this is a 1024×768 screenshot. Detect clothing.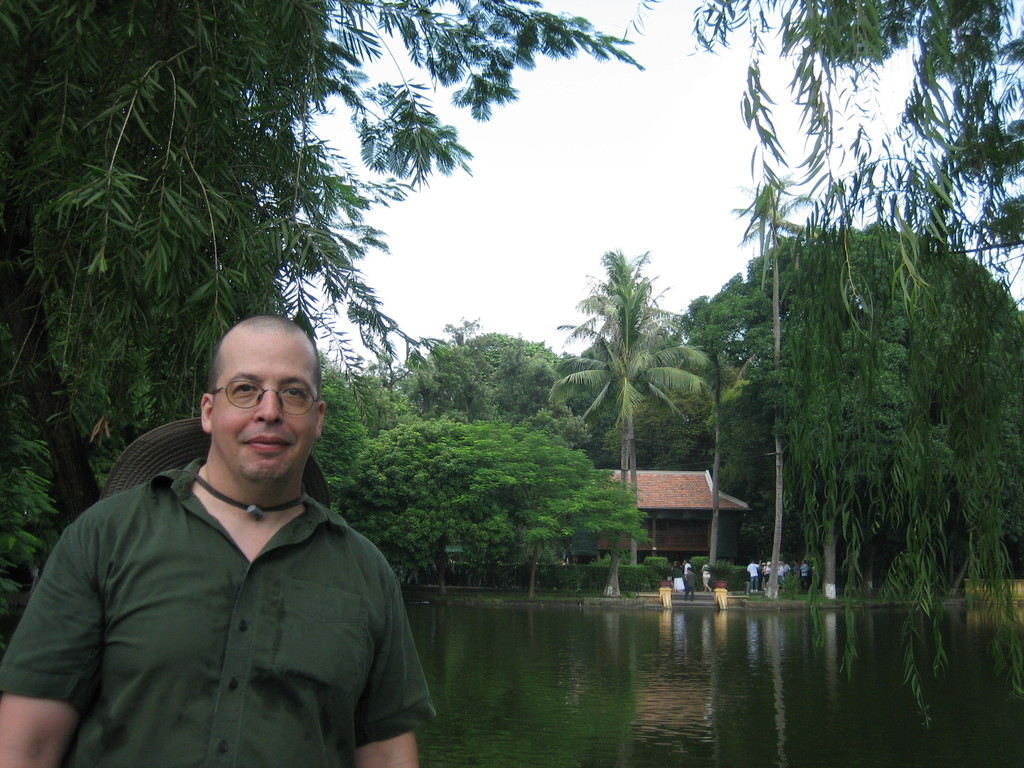
bbox=(762, 565, 772, 582).
